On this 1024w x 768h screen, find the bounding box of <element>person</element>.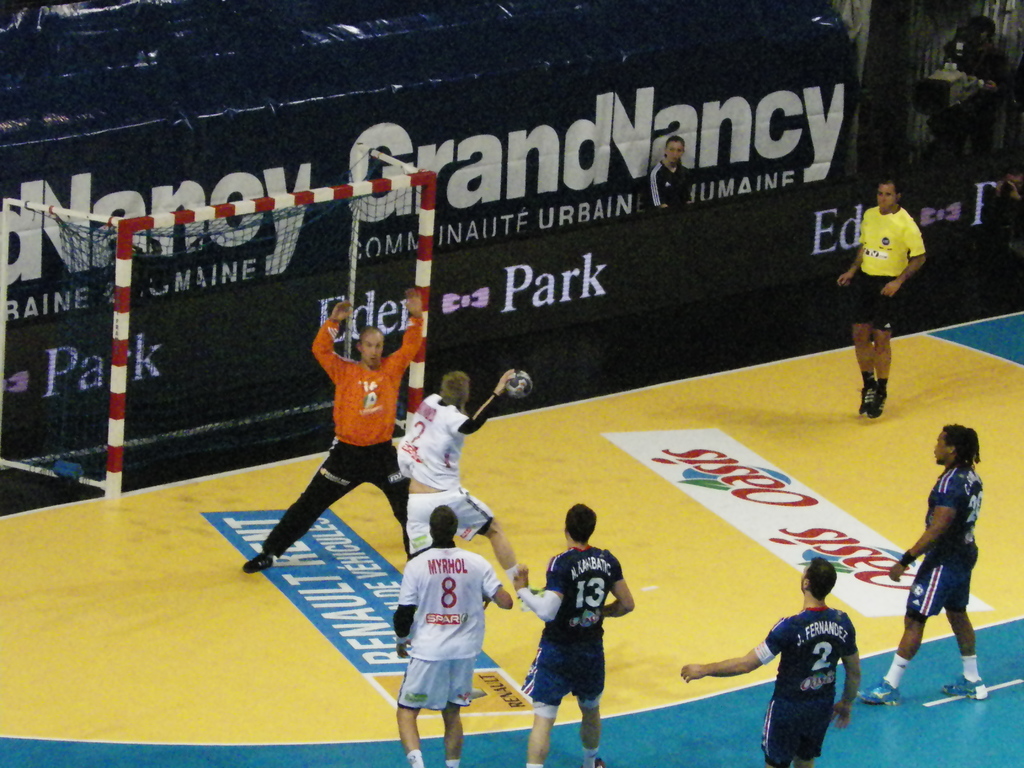
Bounding box: 680 554 864 767.
